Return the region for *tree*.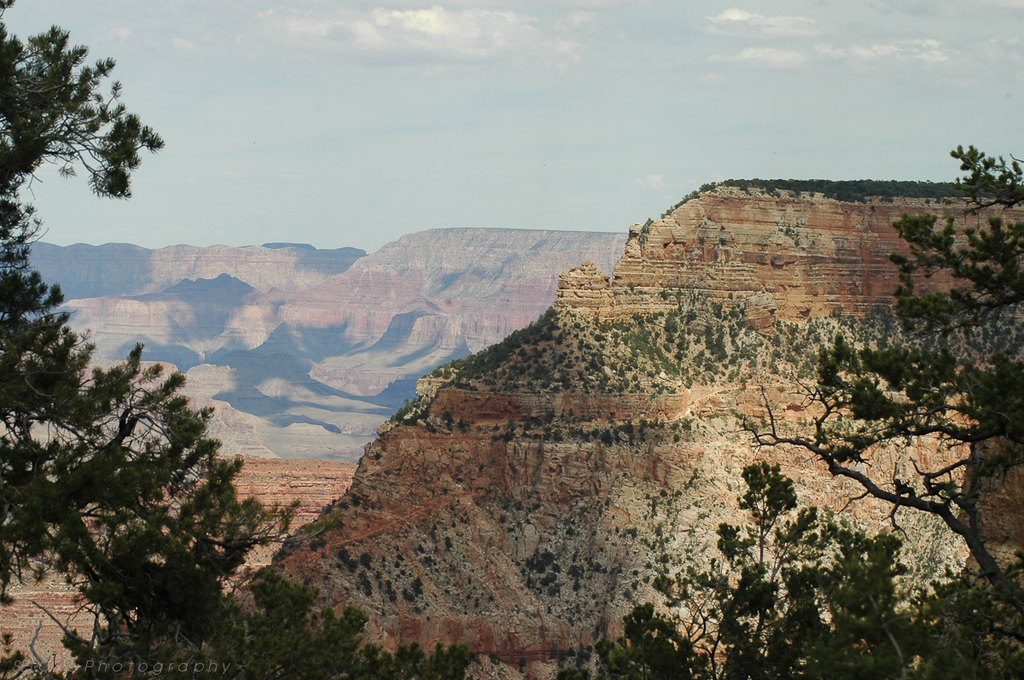
select_region(0, 0, 286, 679).
